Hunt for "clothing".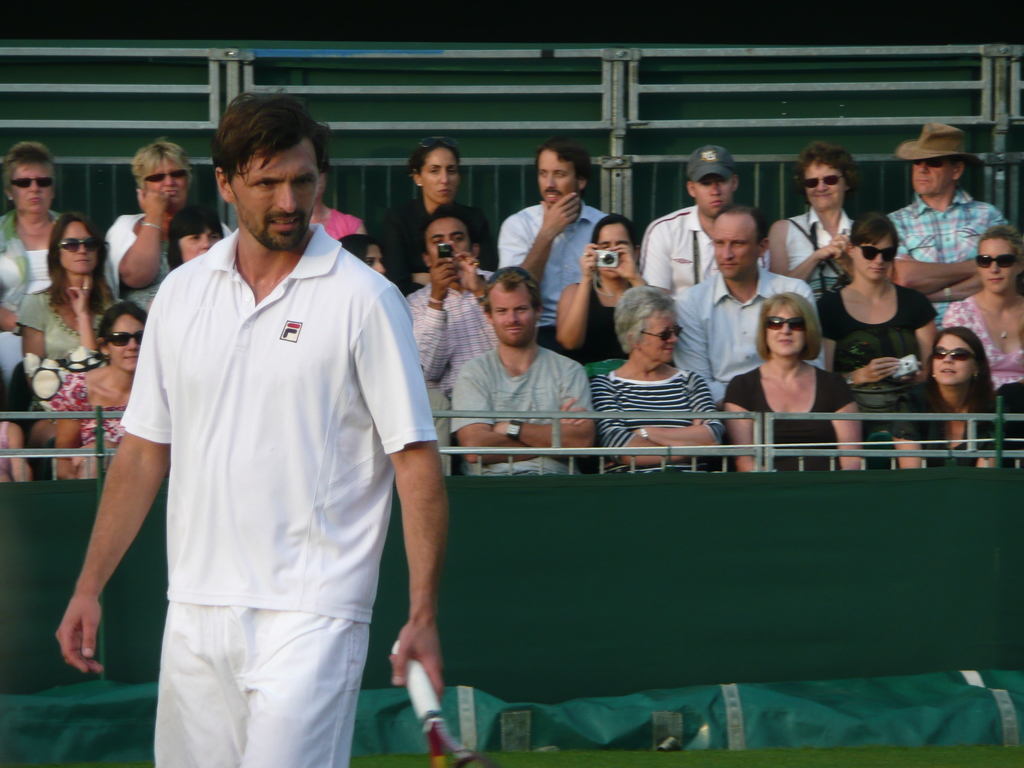
Hunted down at x1=726 y1=363 x2=853 y2=465.
